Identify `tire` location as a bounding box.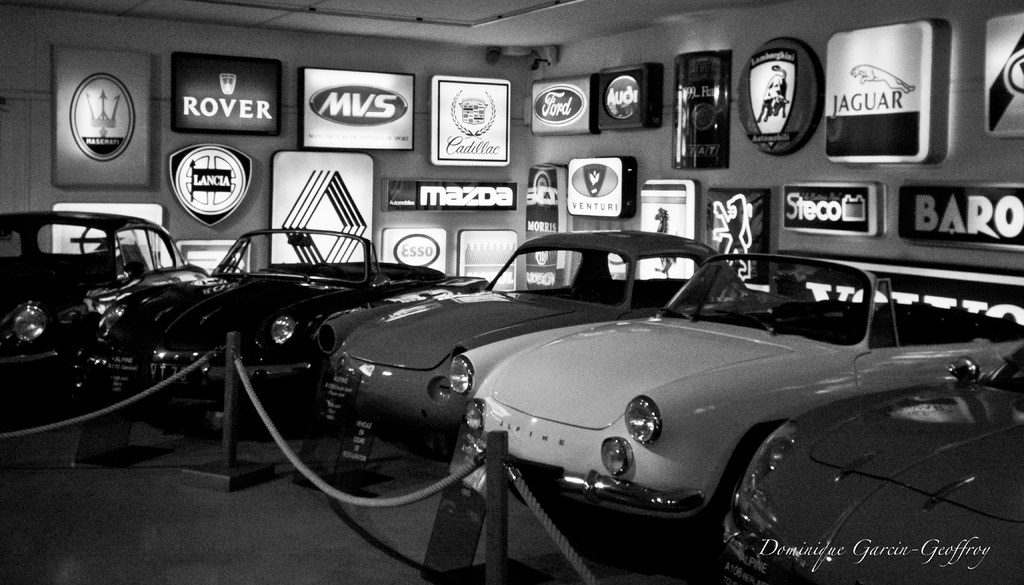
select_region(693, 438, 767, 547).
